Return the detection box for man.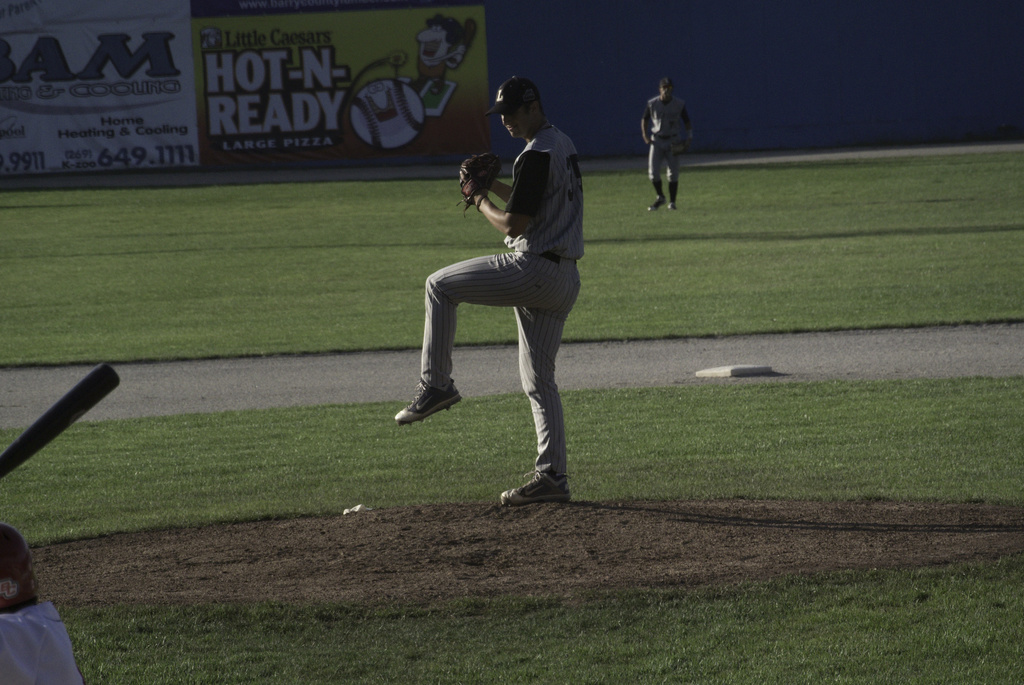
left=412, top=88, right=602, bottom=503.
